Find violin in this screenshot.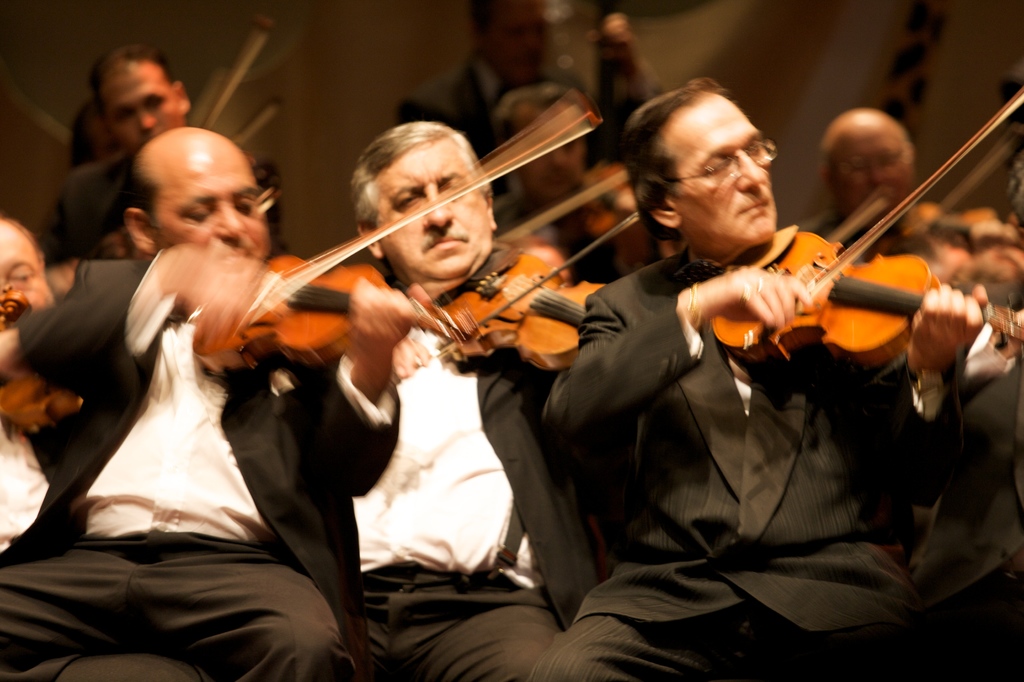
The bounding box for violin is [205,19,273,123].
